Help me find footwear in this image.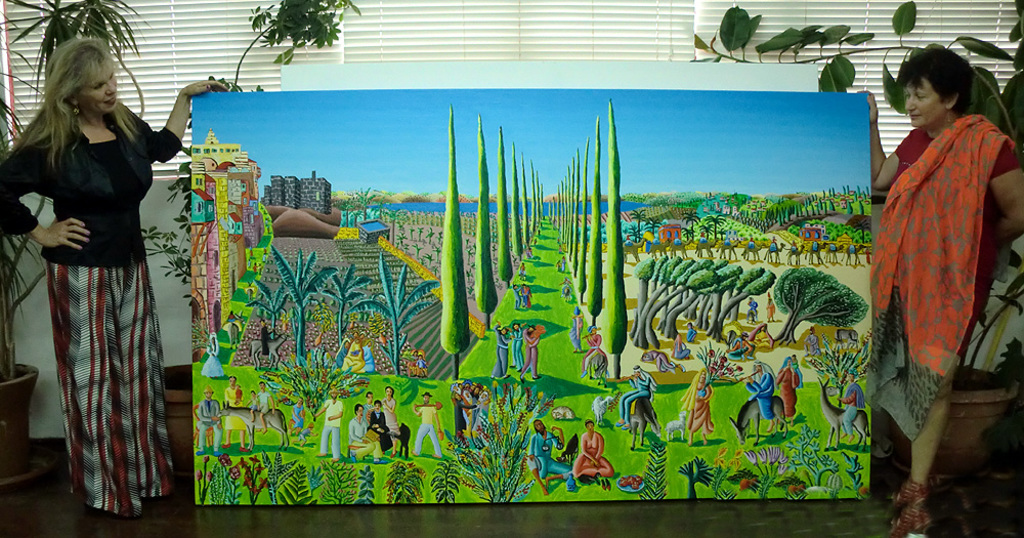
Found it: Rect(390, 452, 394, 455).
